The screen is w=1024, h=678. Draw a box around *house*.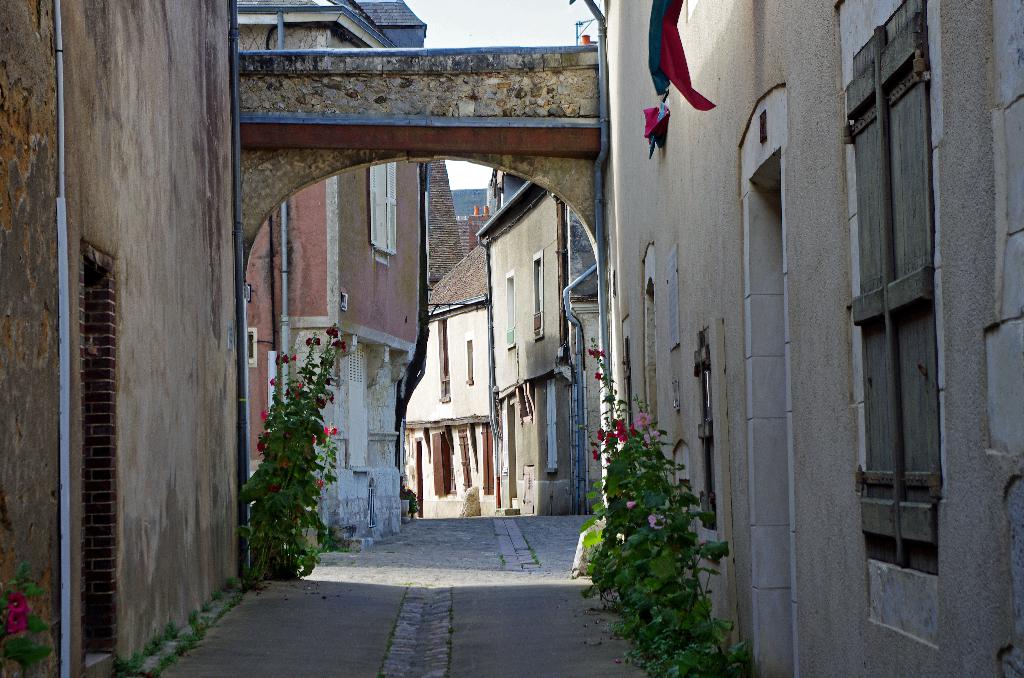
[596, 0, 865, 677].
